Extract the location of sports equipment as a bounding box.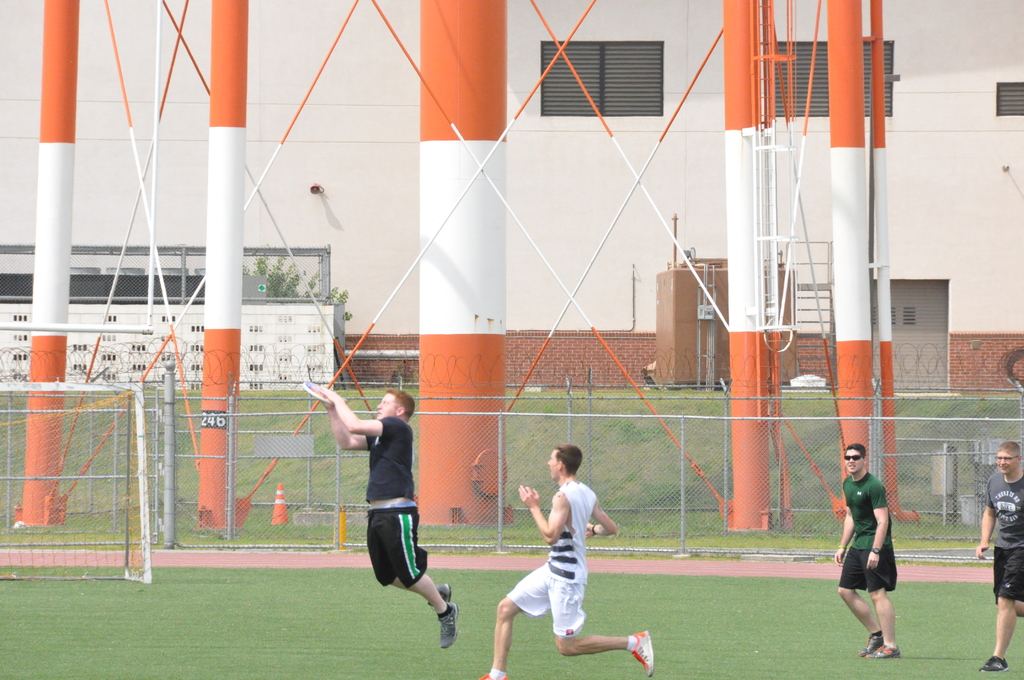
[x1=627, y1=629, x2=657, y2=679].
